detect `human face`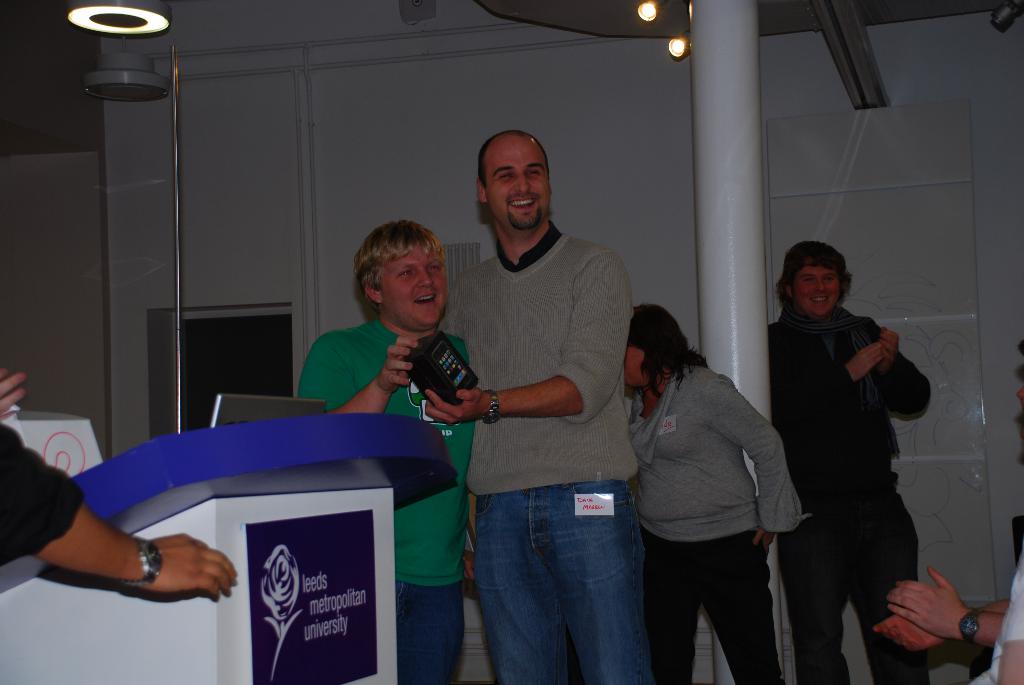
(x1=485, y1=145, x2=550, y2=230)
